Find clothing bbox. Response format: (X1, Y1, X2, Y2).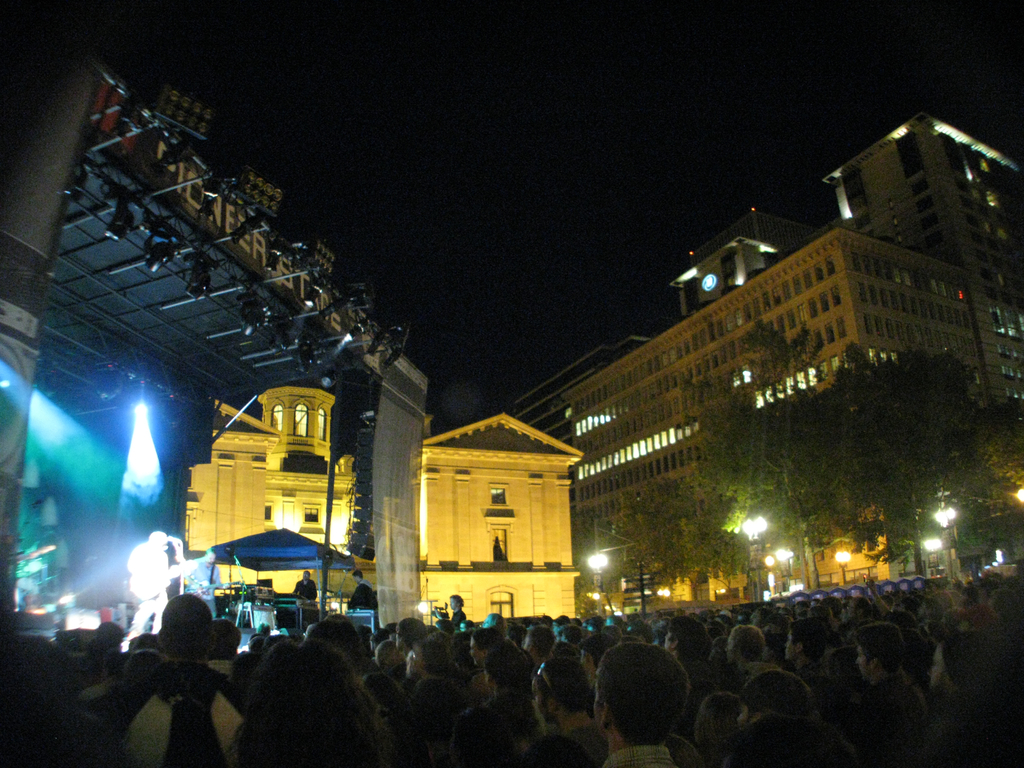
(867, 674, 925, 739).
